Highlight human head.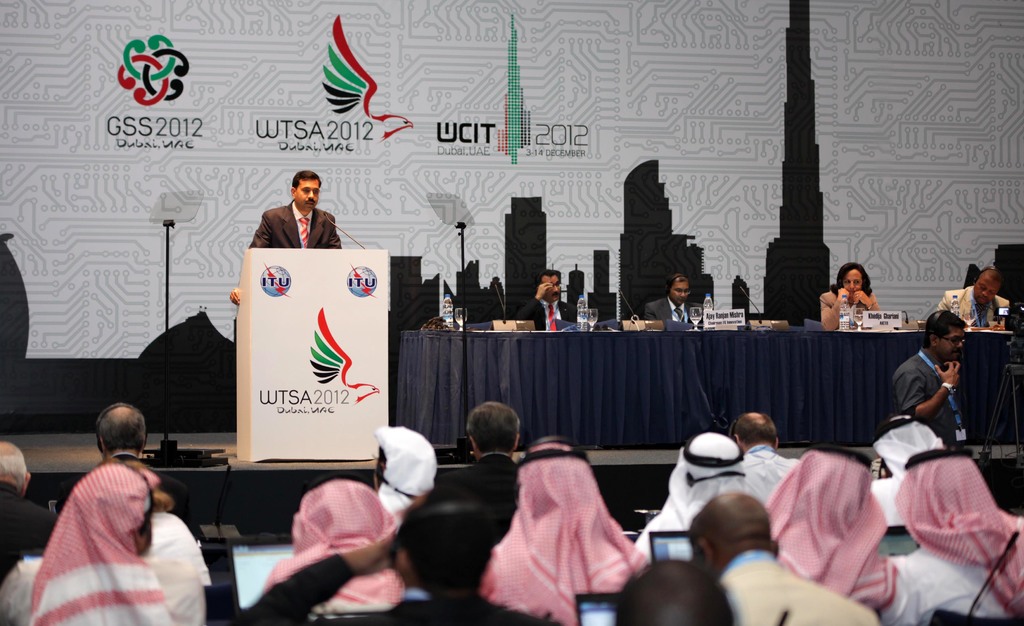
Highlighted region: 51/460/154/559.
